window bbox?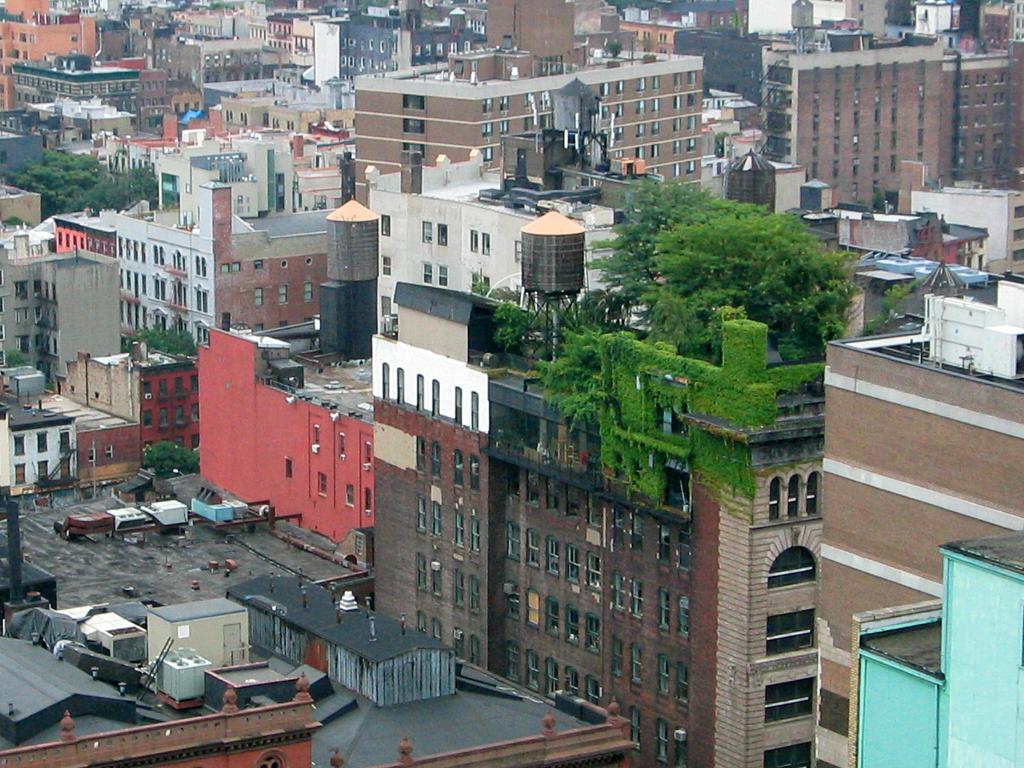
BBox(454, 573, 463, 609)
